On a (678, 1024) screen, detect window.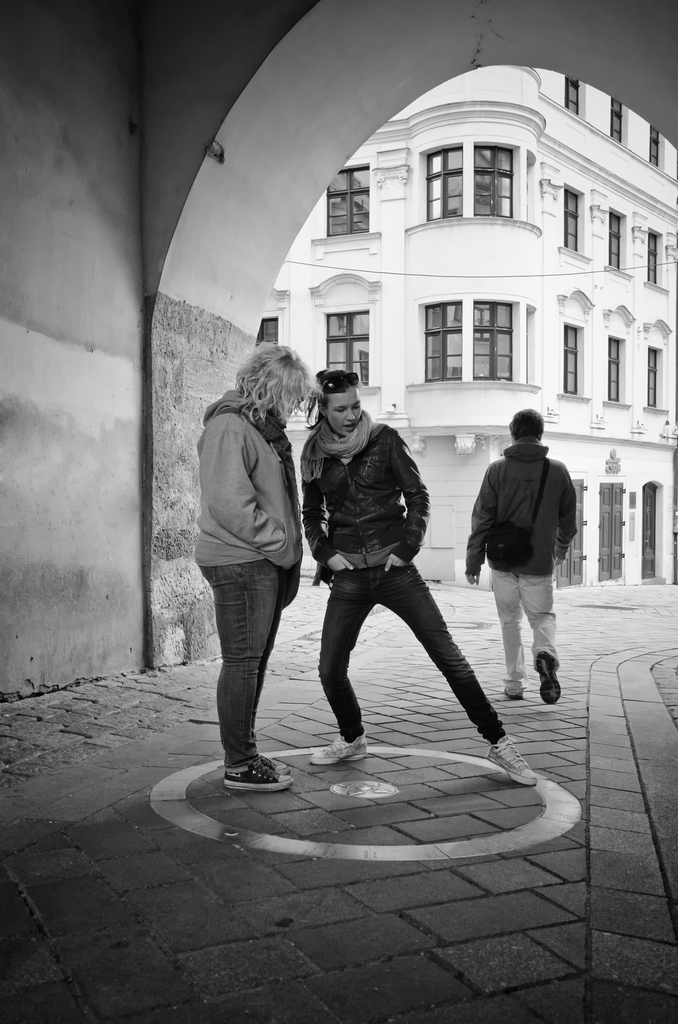
607,87,631,155.
